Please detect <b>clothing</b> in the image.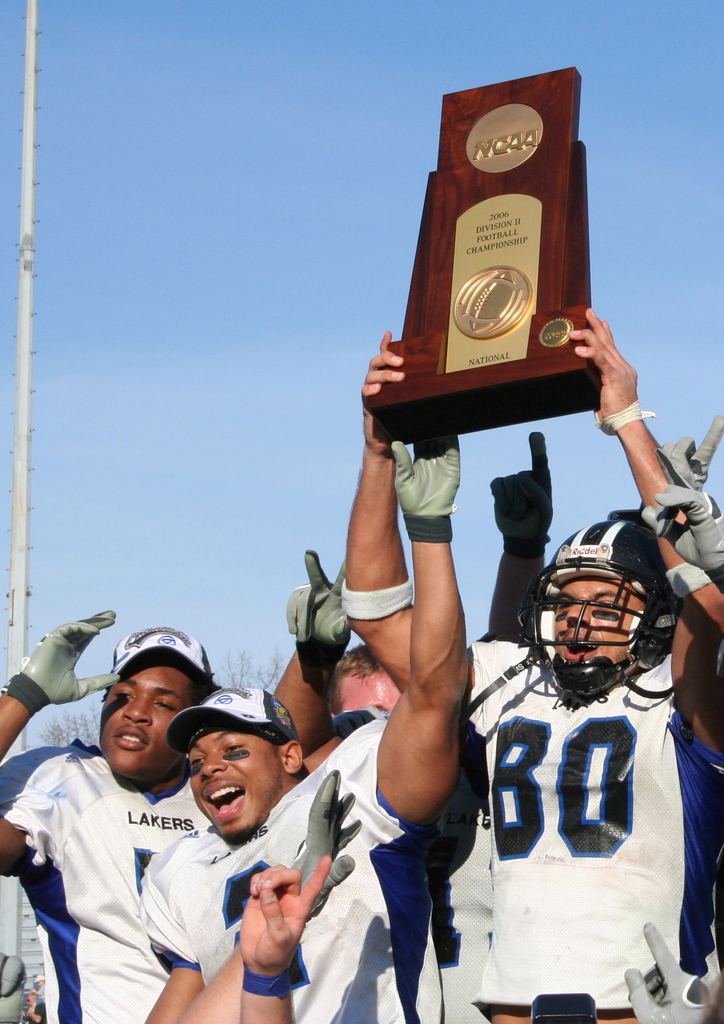
0:748:204:1023.
